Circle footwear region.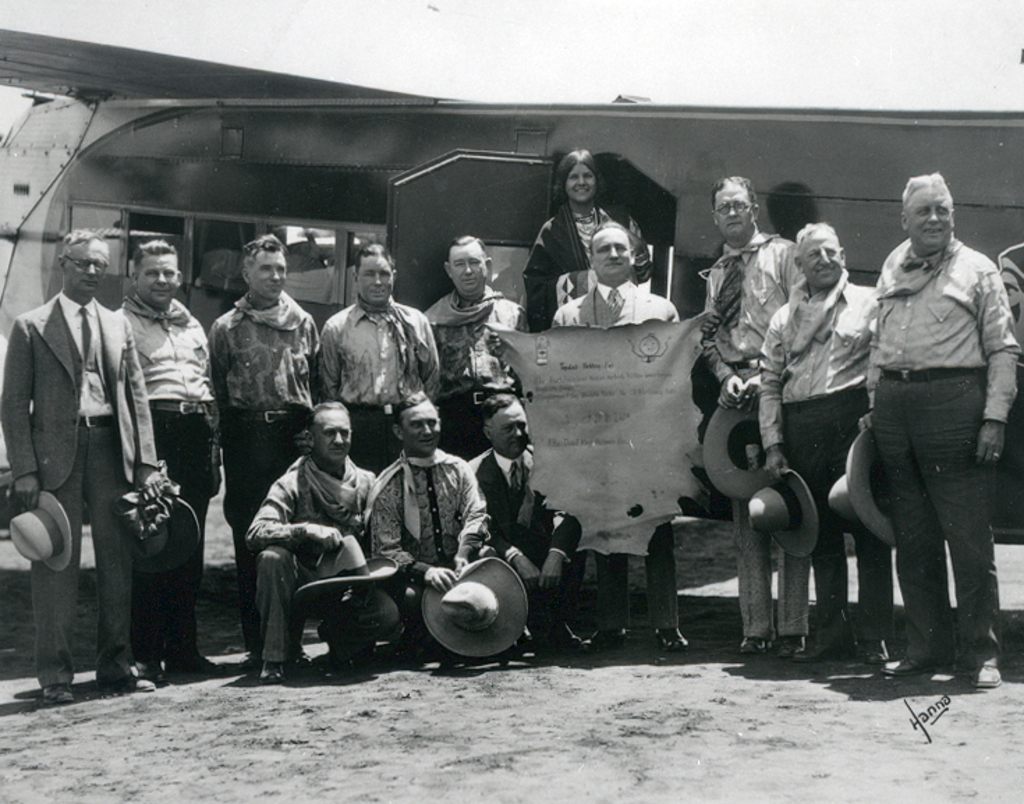
Region: bbox(869, 633, 882, 660).
